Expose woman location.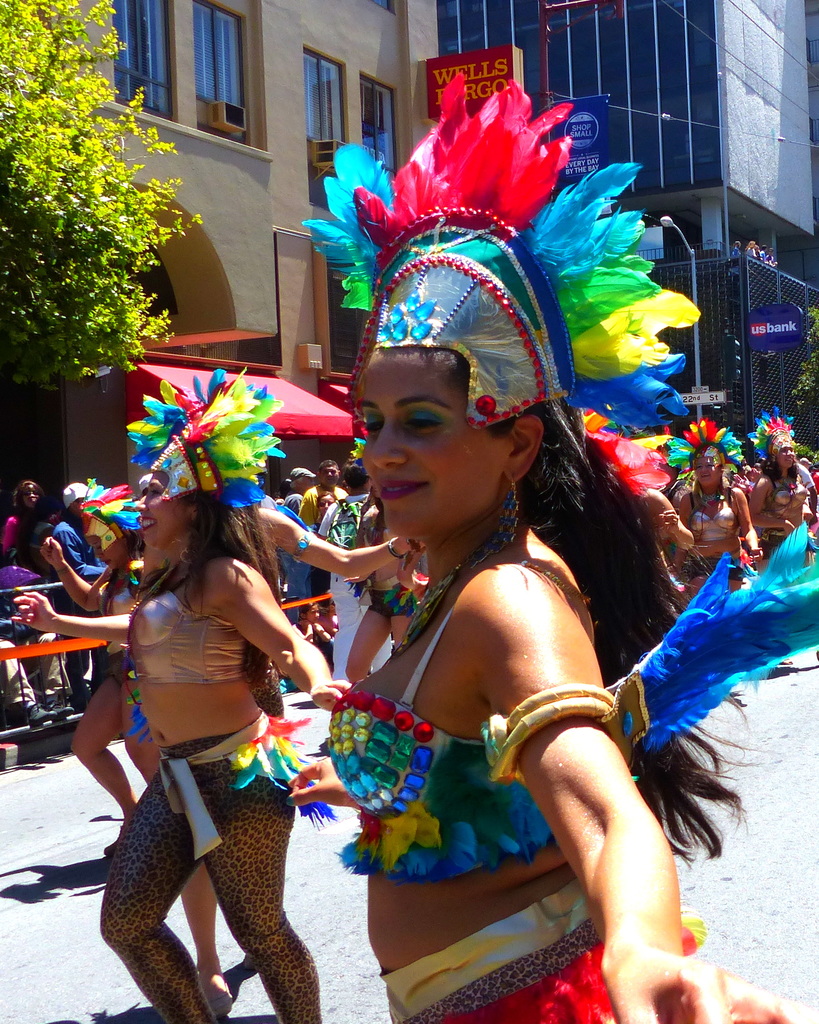
Exposed at region(6, 485, 134, 856).
